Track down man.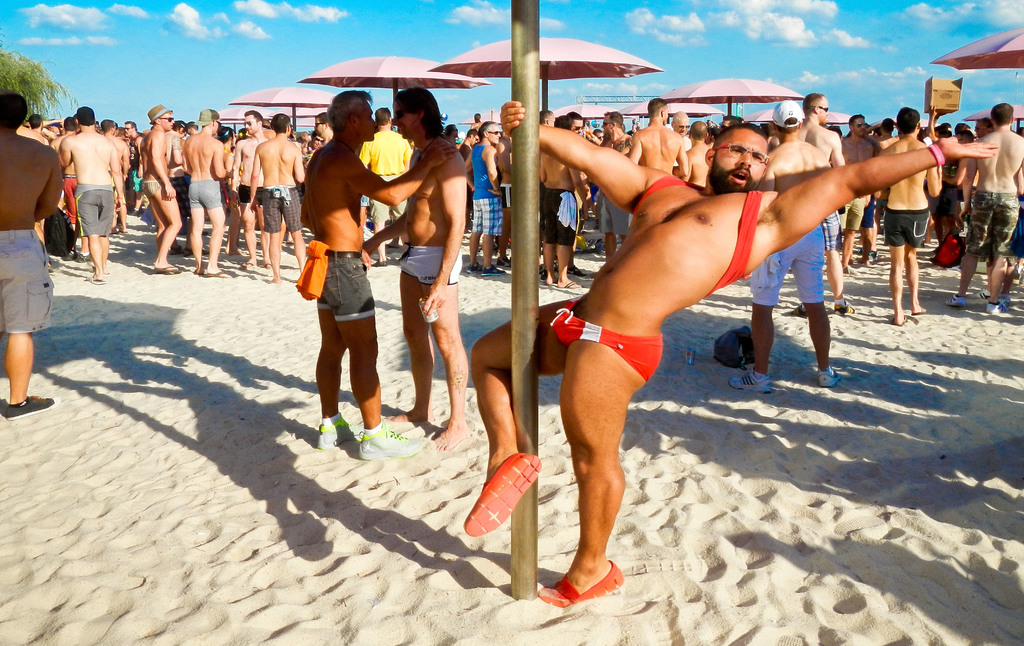
Tracked to (x1=622, y1=92, x2=688, y2=183).
